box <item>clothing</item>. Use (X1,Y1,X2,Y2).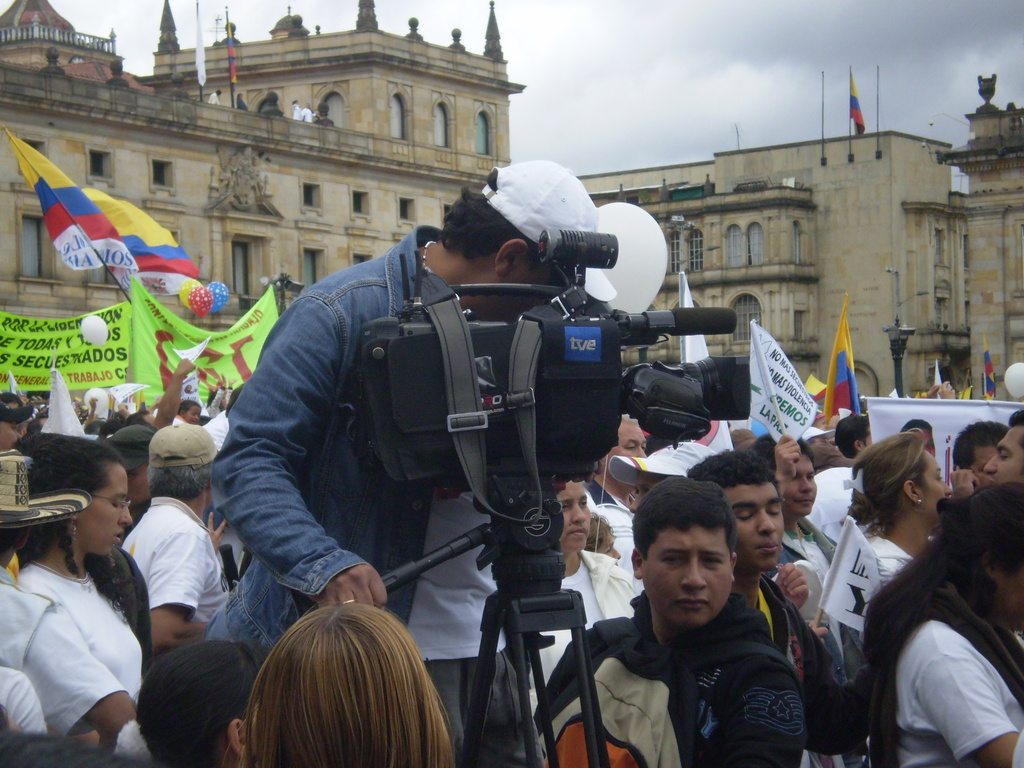
(895,578,1023,767).
